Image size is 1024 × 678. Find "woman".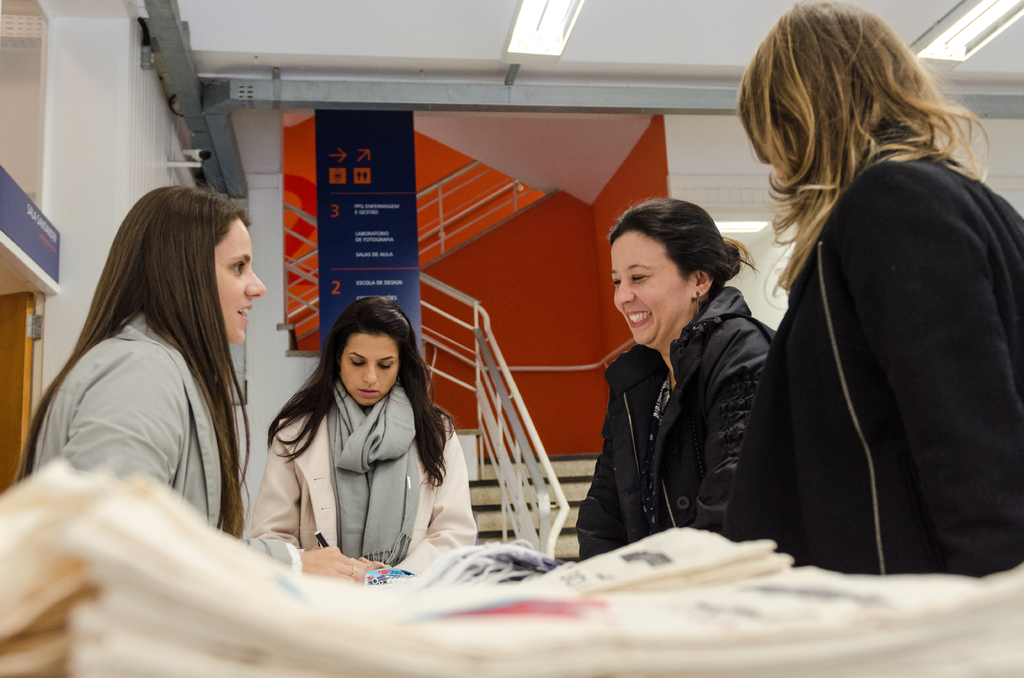
x1=17, y1=182, x2=381, y2=576.
